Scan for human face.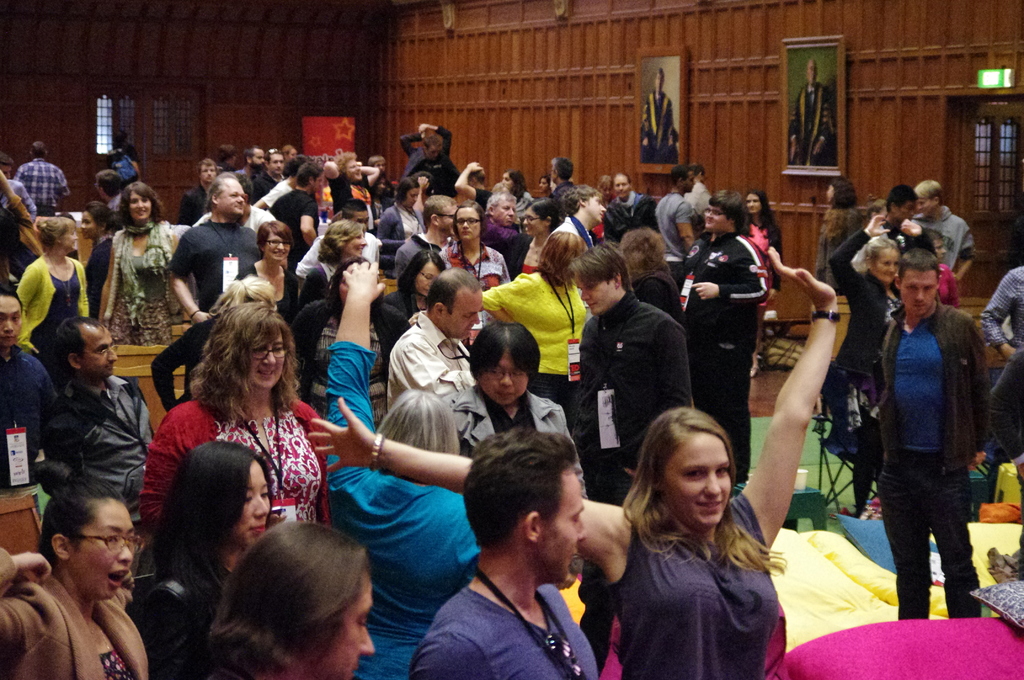
Scan result: rect(79, 215, 97, 232).
